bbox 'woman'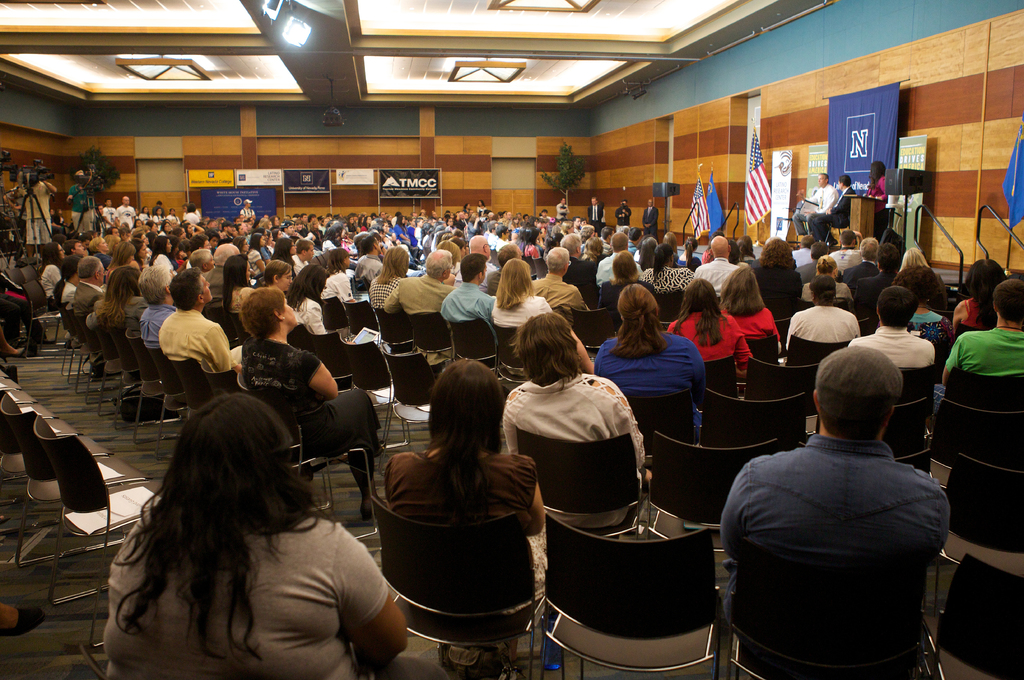
[left=591, top=285, right=711, bottom=438]
